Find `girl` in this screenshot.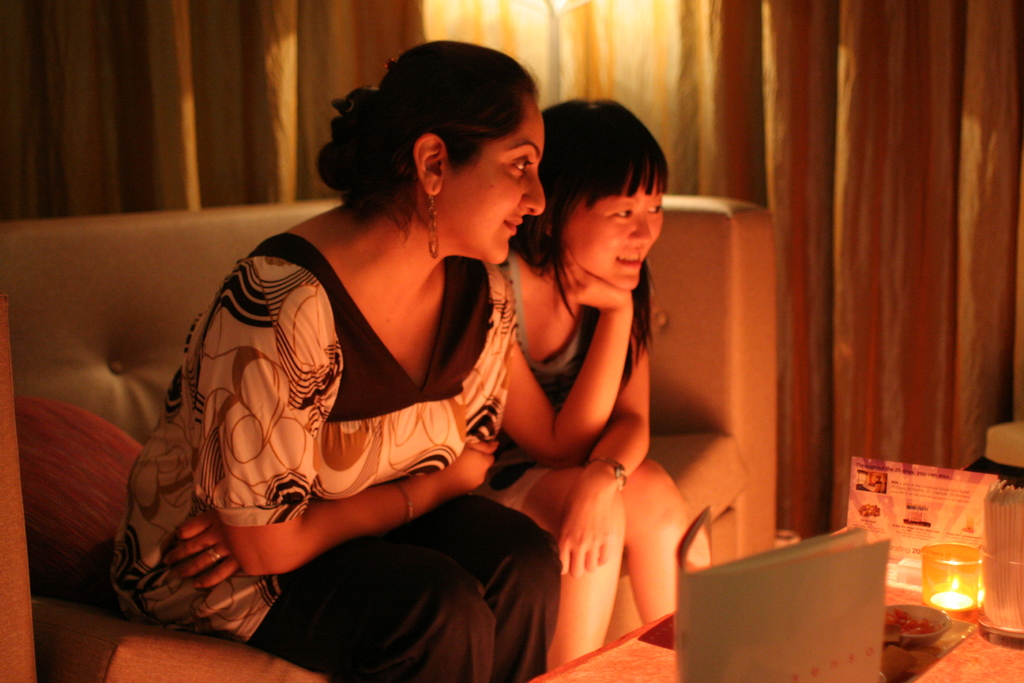
The bounding box for `girl` is l=472, t=97, r=708, b=672.
